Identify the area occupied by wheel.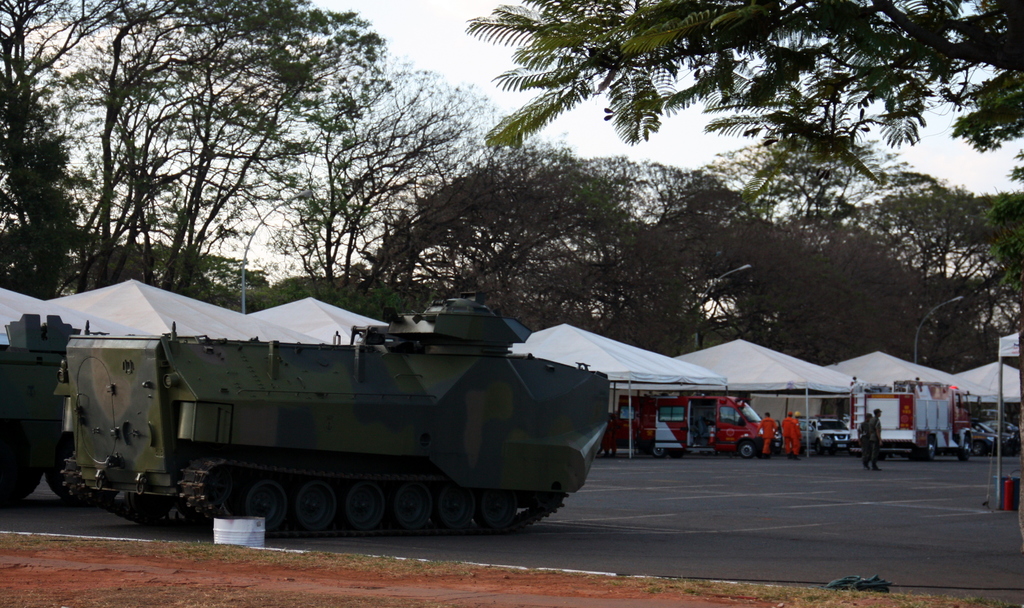
Area: x1=344, y1=485, x2=386, y2=524.
